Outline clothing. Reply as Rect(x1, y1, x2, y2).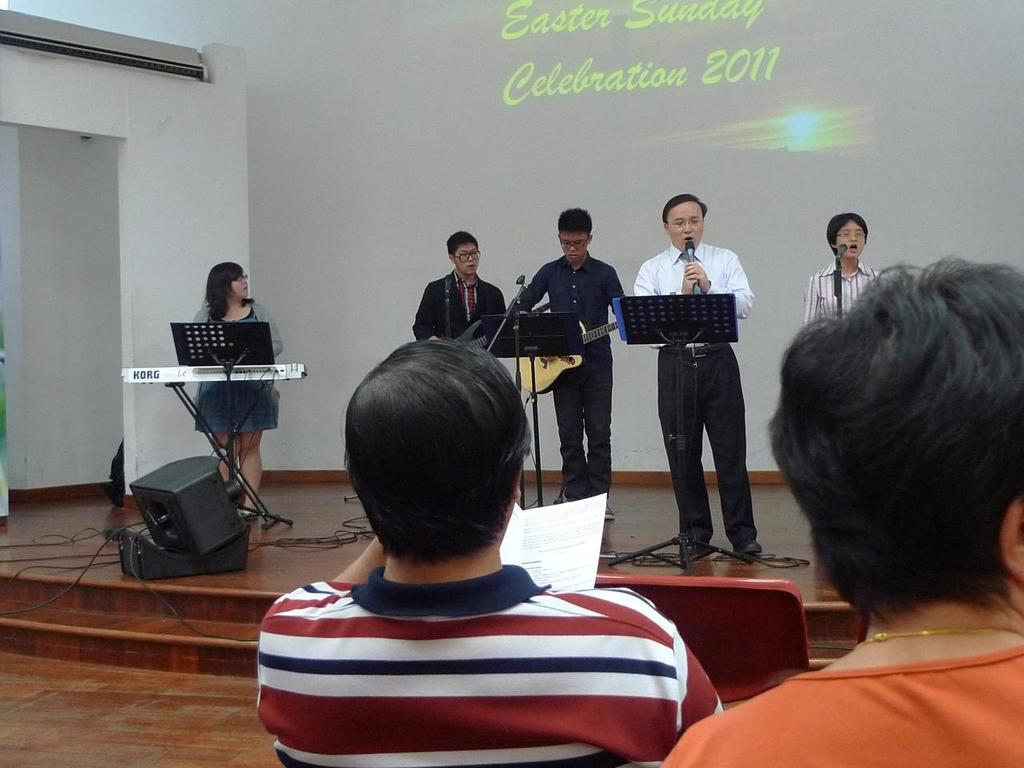
Rect(414, 269, 518, 364).
